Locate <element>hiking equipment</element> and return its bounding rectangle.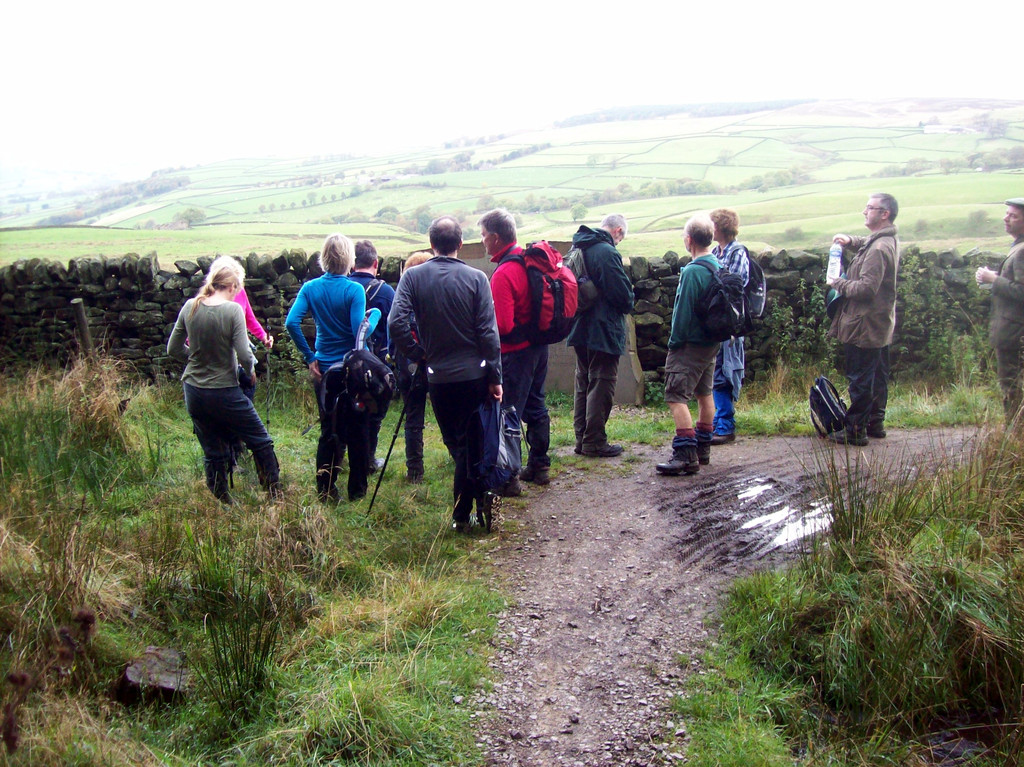
<region>802, 378, 849, 439</region>.
